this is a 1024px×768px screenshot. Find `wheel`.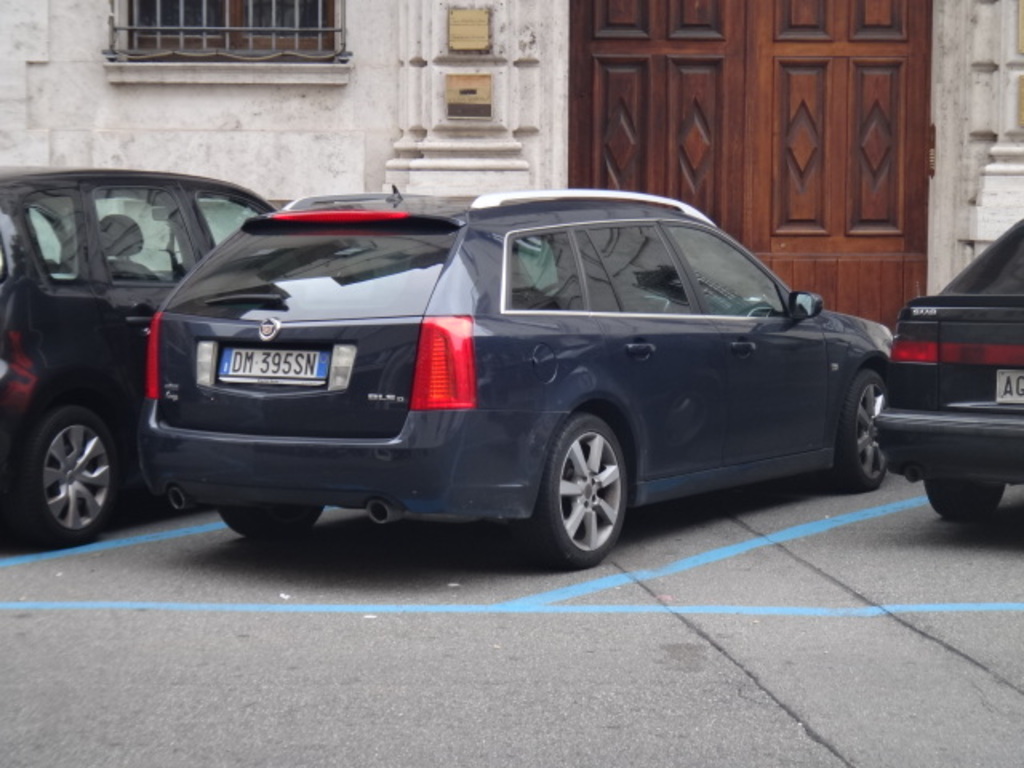
Bounding box: <box>830,354,896,499</box>.
